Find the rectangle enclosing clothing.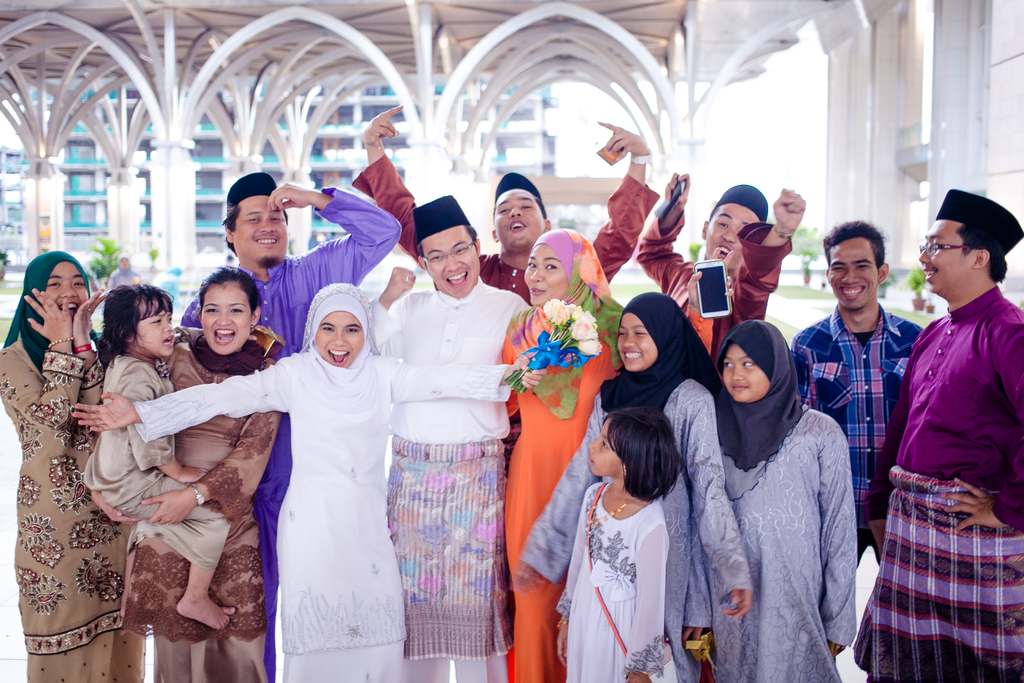
x1=349 y1=149 x2=657 y2=459.
